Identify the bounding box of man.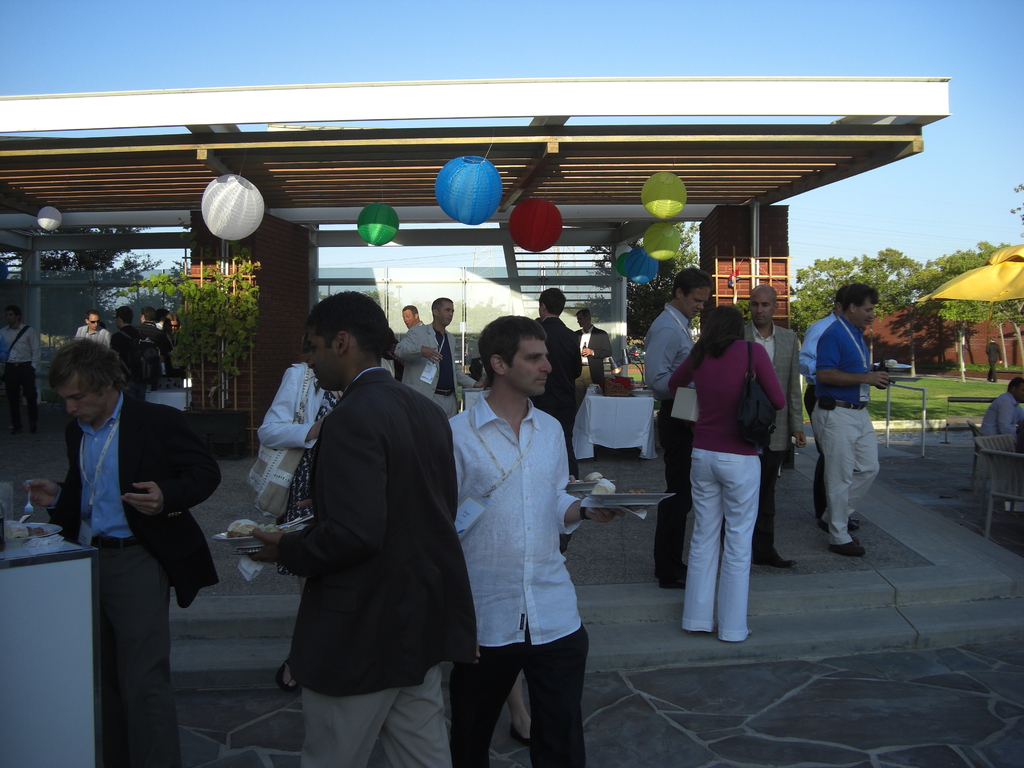
262/284/500/760.
